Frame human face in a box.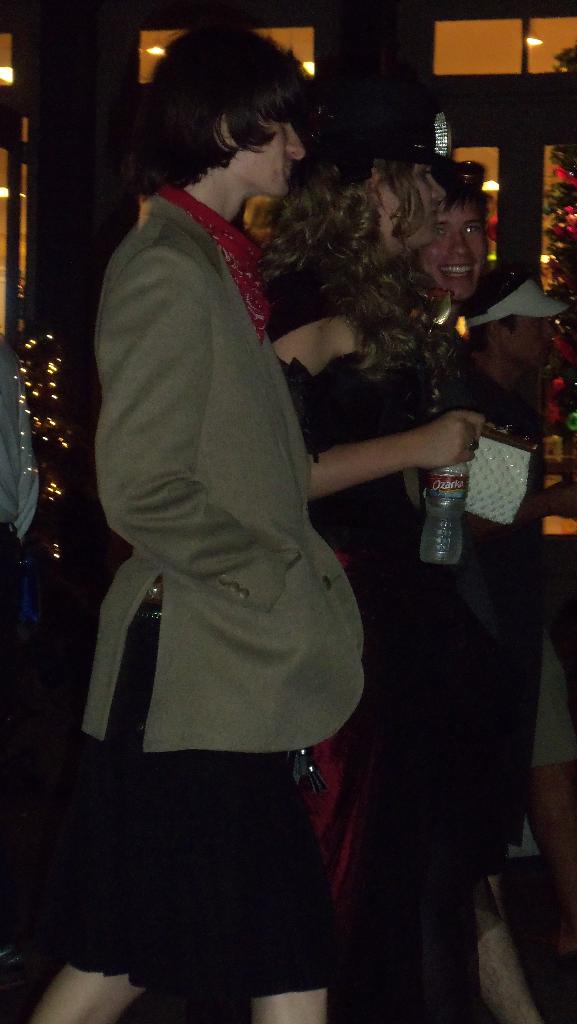
bbox=(425, 184, 496, 285).
